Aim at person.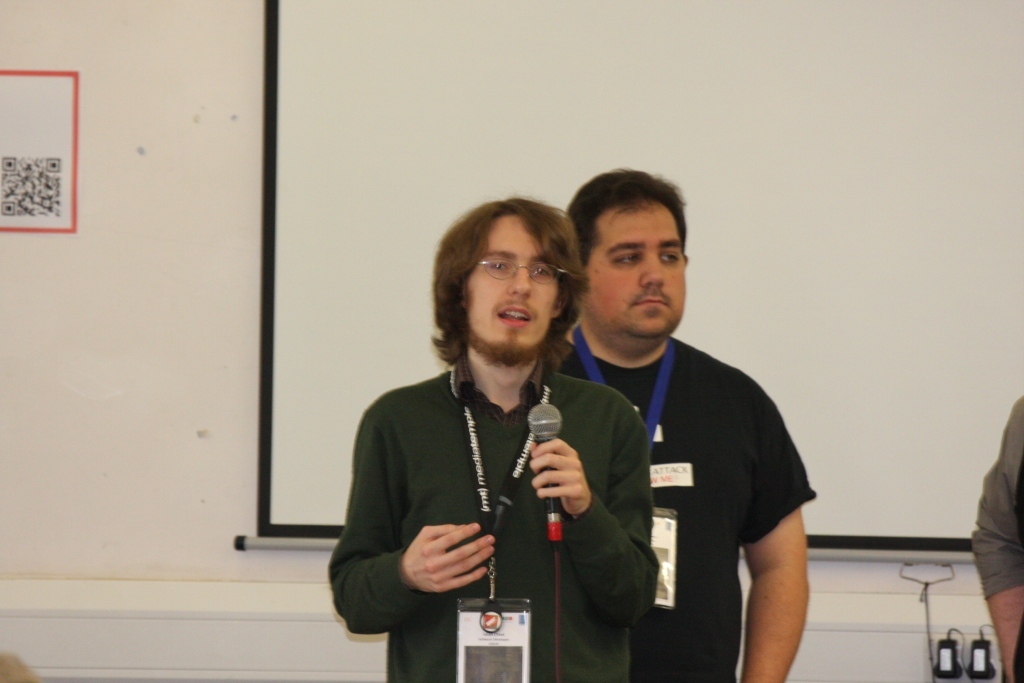
Aimed at (left=966, top=390, right=1023, bottom=682).
